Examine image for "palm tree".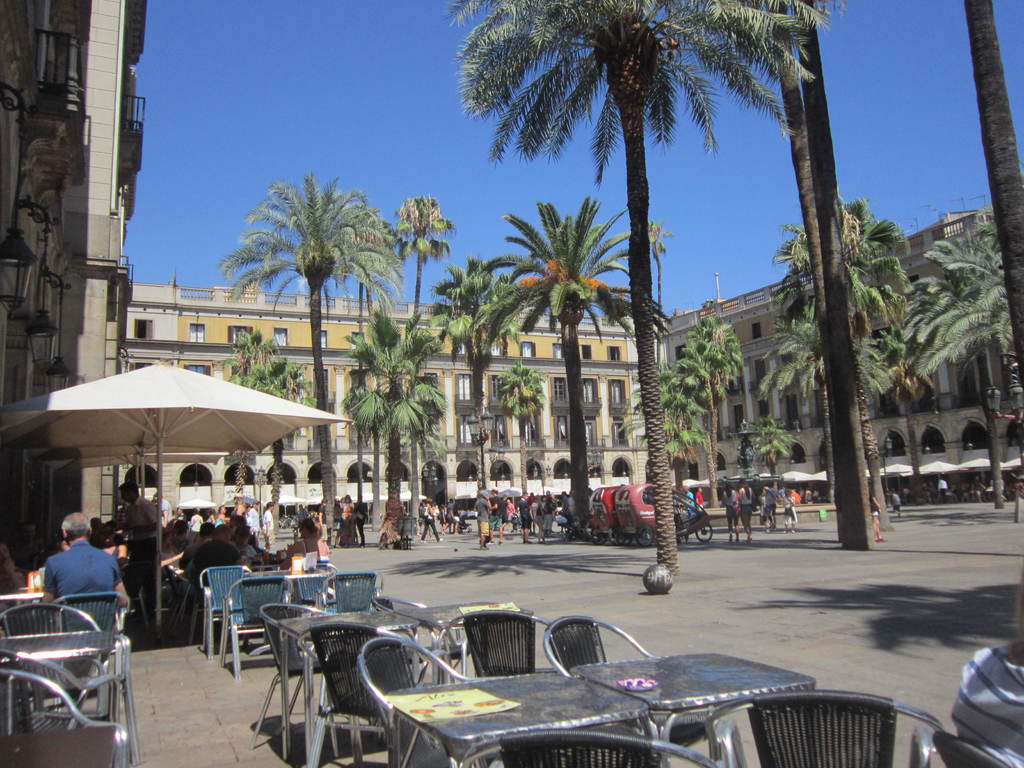
Examination result: detection(417, 5, 886, 598).
